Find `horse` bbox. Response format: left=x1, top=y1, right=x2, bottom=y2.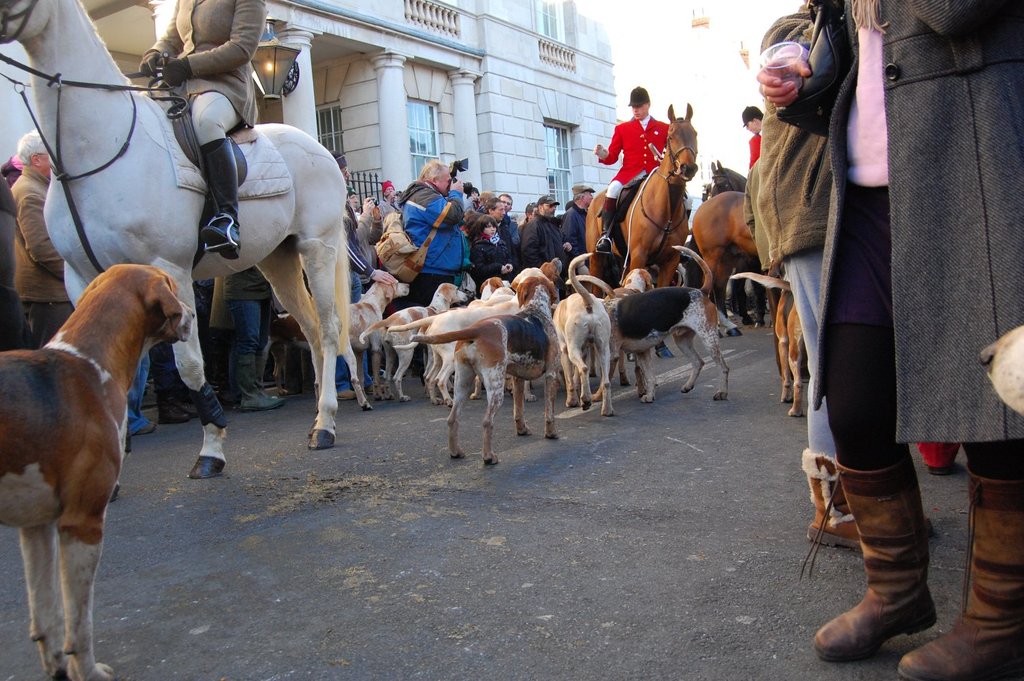
left=690, top=190, right=756, bottom=337.
